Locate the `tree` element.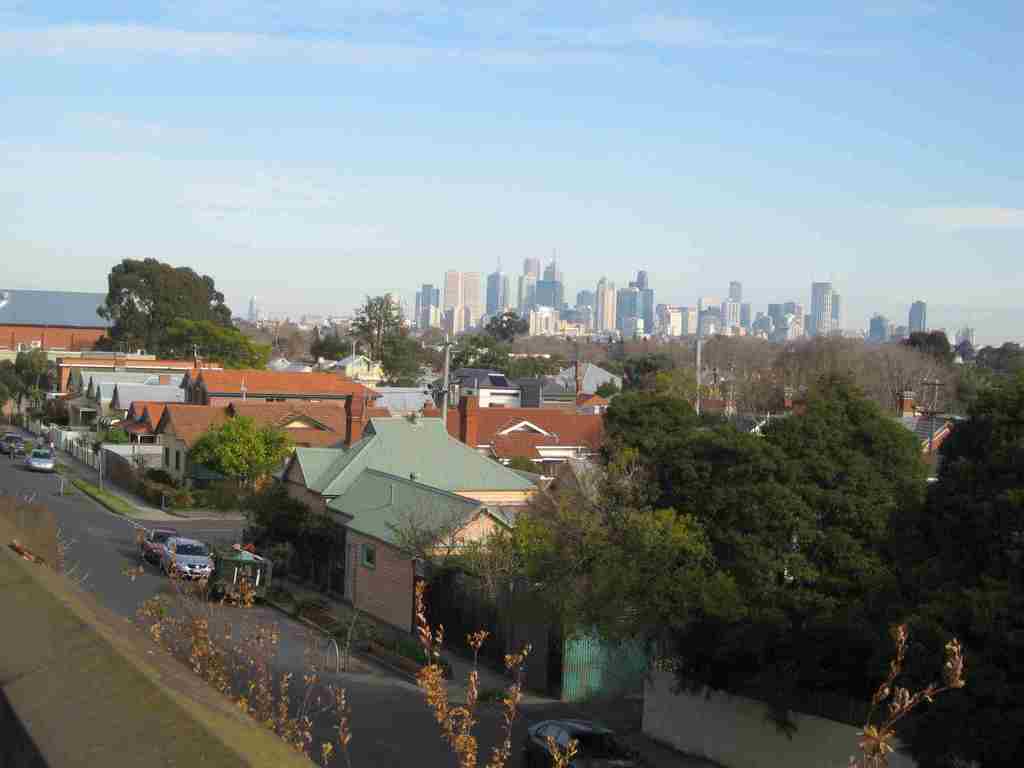
Element bbox: bbox=(903, 333, 955, 362).
